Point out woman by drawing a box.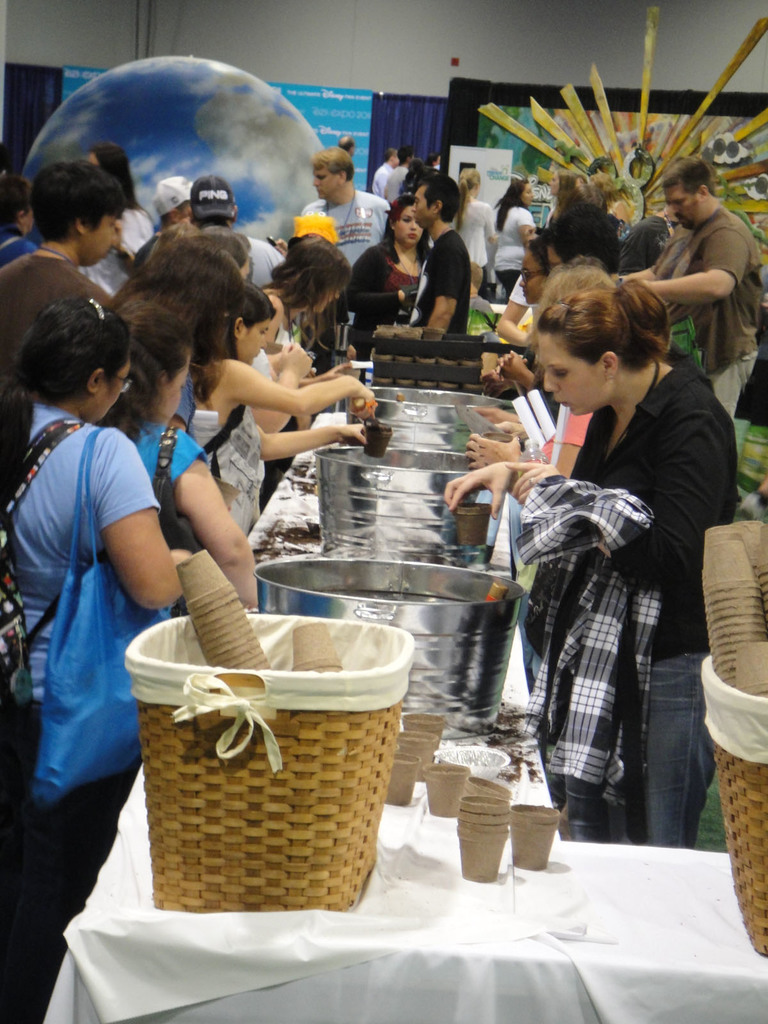
detection(264, 231, 355, 372).
